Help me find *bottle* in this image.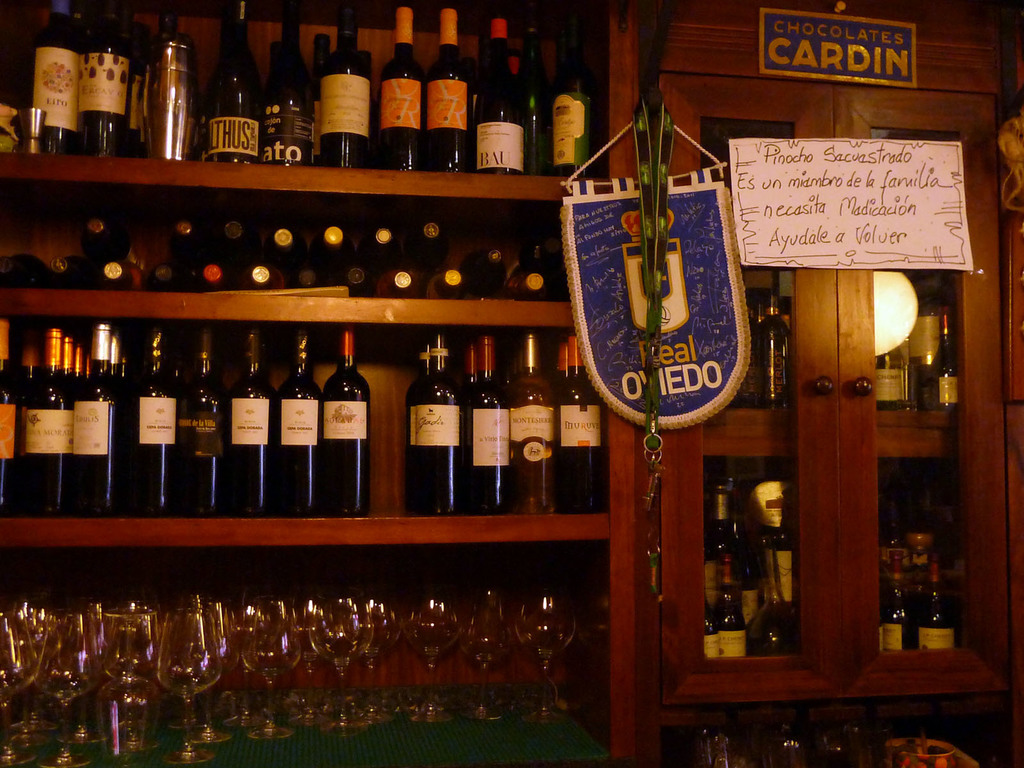
Found it: (left=10, top=322, right=68, bottom=515).
